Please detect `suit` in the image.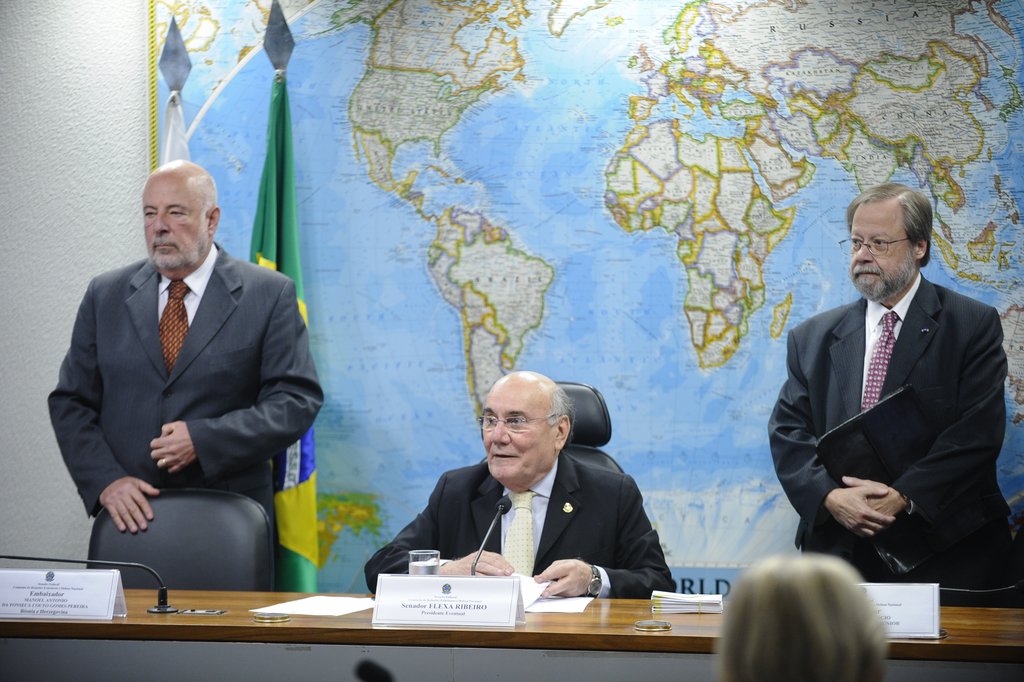
(x1=364, y1=446, x2=675, y2=603).
